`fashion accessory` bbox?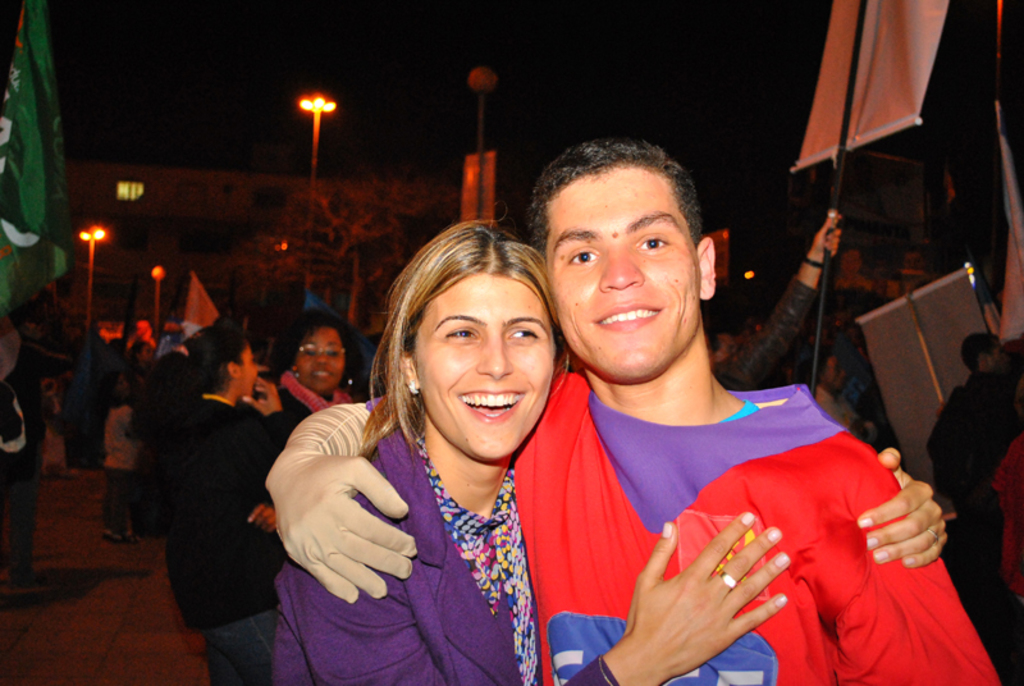
923,523,945,540
